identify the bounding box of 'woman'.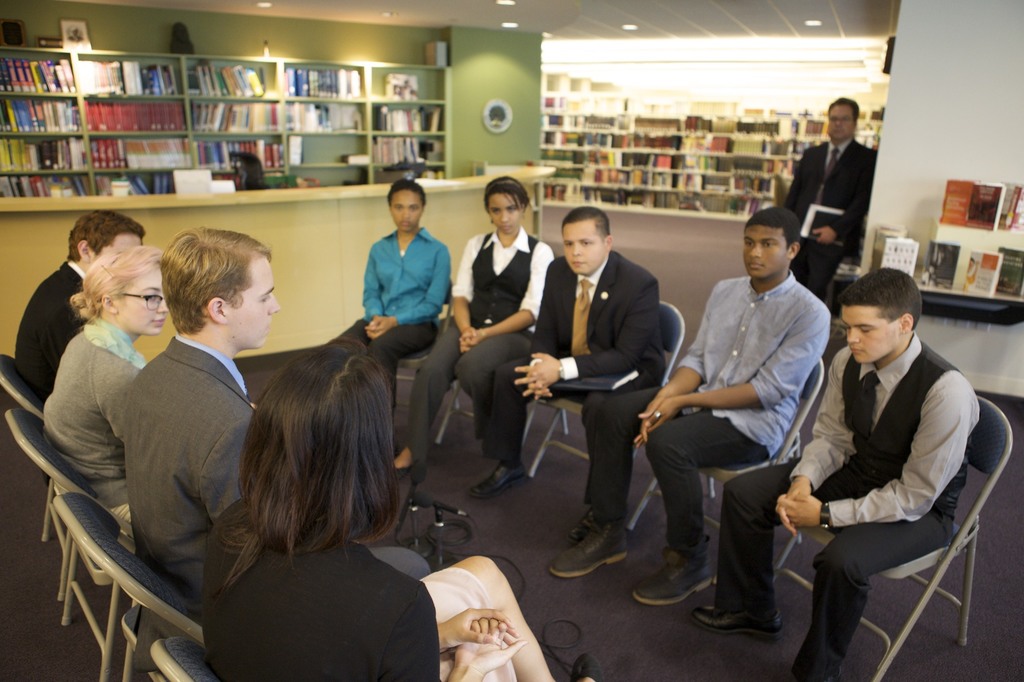
(39,244,172,539).
